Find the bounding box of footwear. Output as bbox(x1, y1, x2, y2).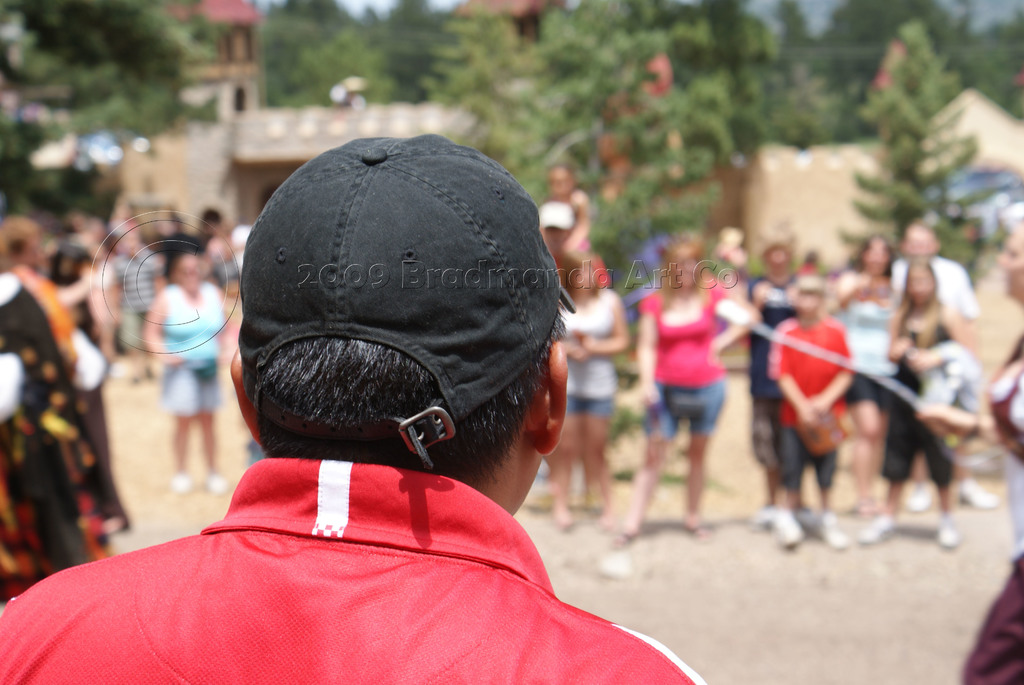
bbox(863, 511, 906, 539).
